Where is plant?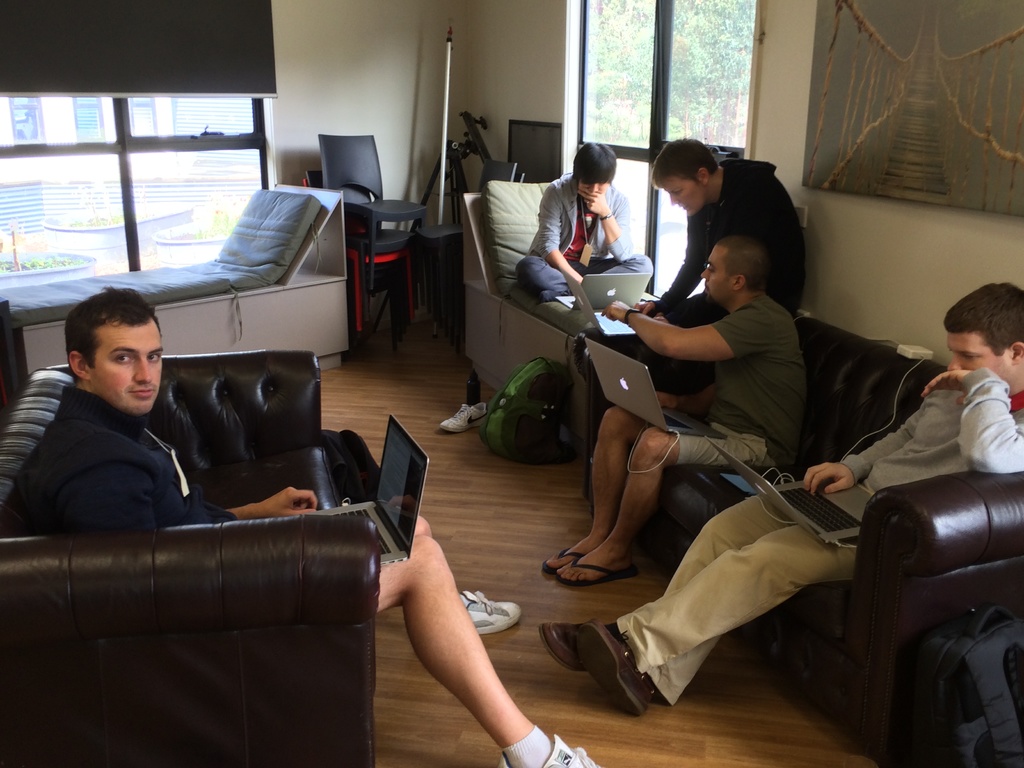
{"x1": 0, "y1": 252, "x2": 70, "y2": 271}.
